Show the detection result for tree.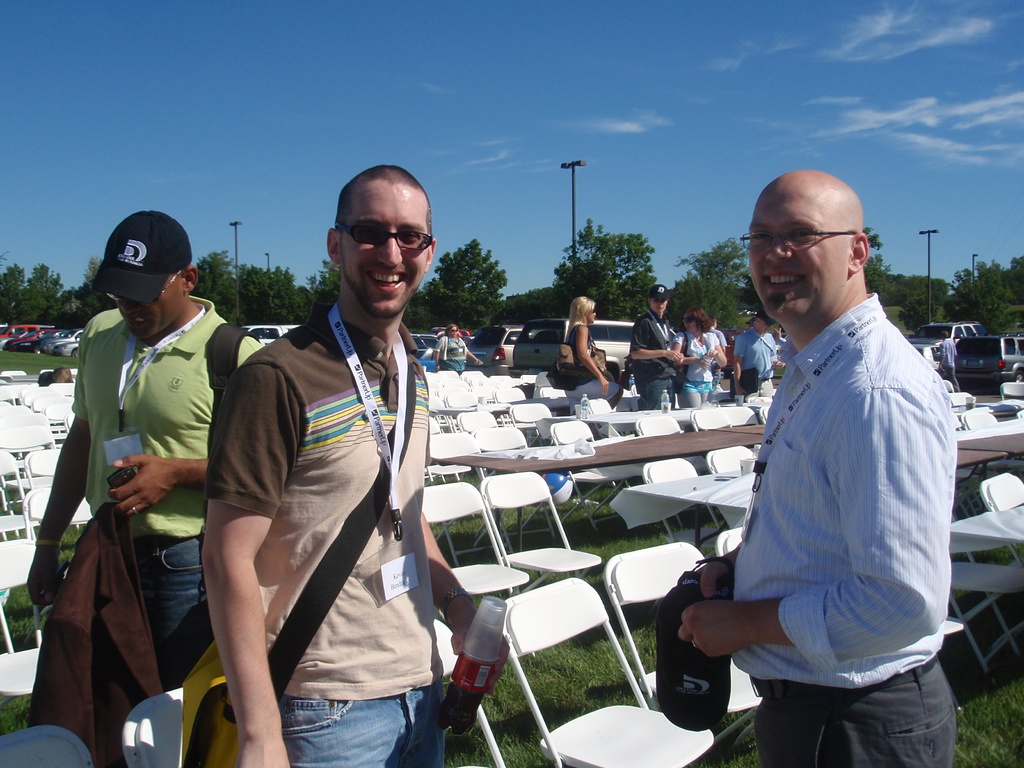
439,233,517,327.
